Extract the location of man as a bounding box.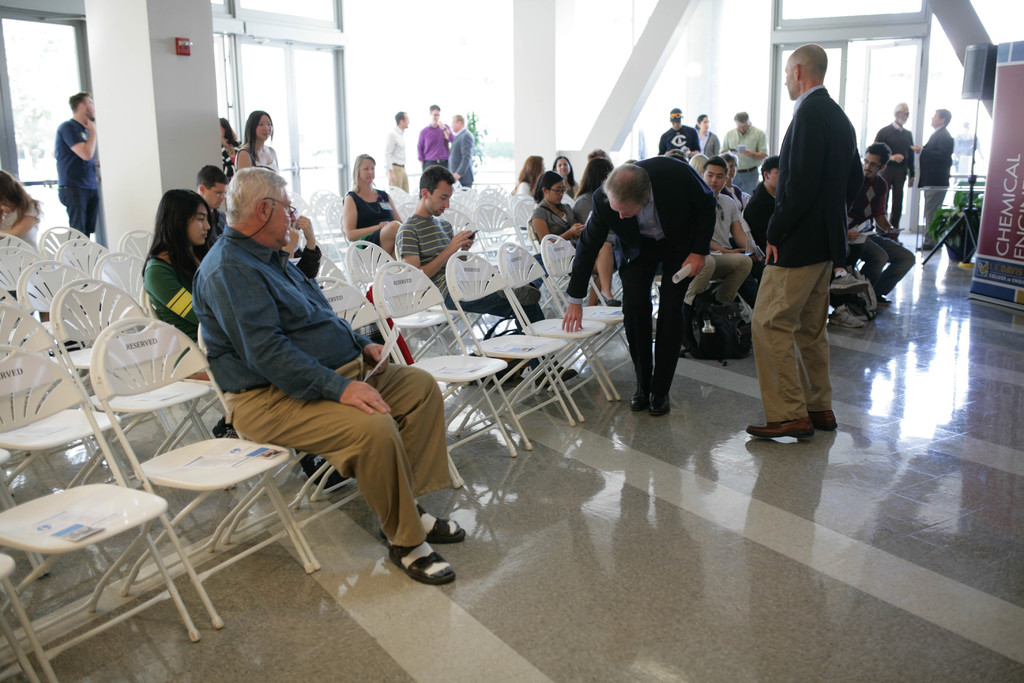
x1=54, y1=88, x2=103, y2=247.
